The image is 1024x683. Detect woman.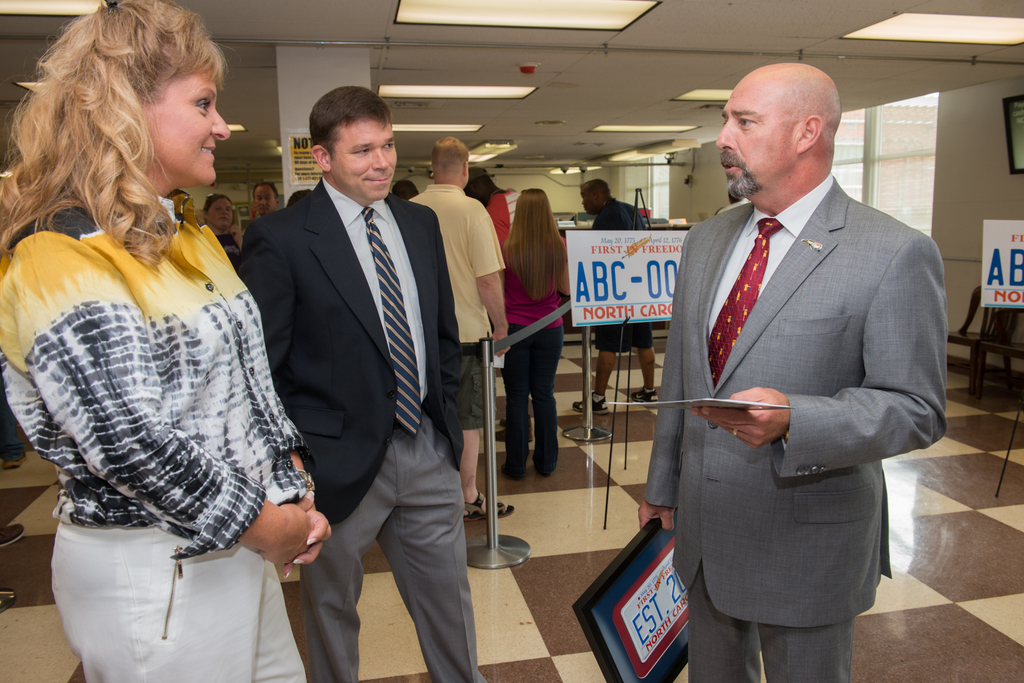
Detection: <box>194,190,252,271</box>.
